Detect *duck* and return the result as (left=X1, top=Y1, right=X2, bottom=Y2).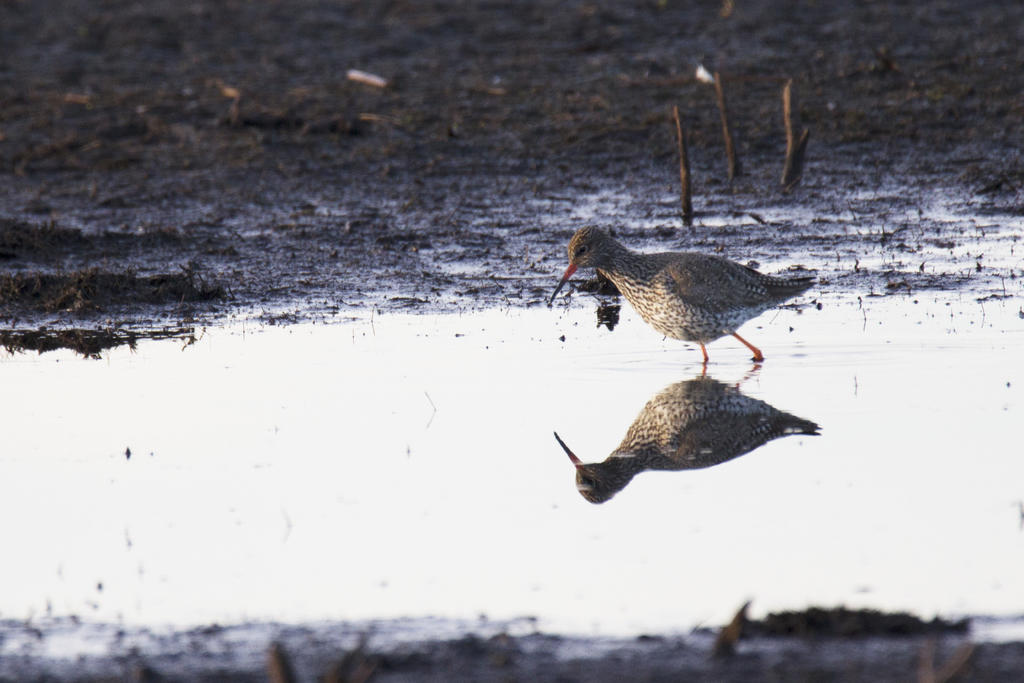
(left=565, top=221, right=843, bottom=388).
